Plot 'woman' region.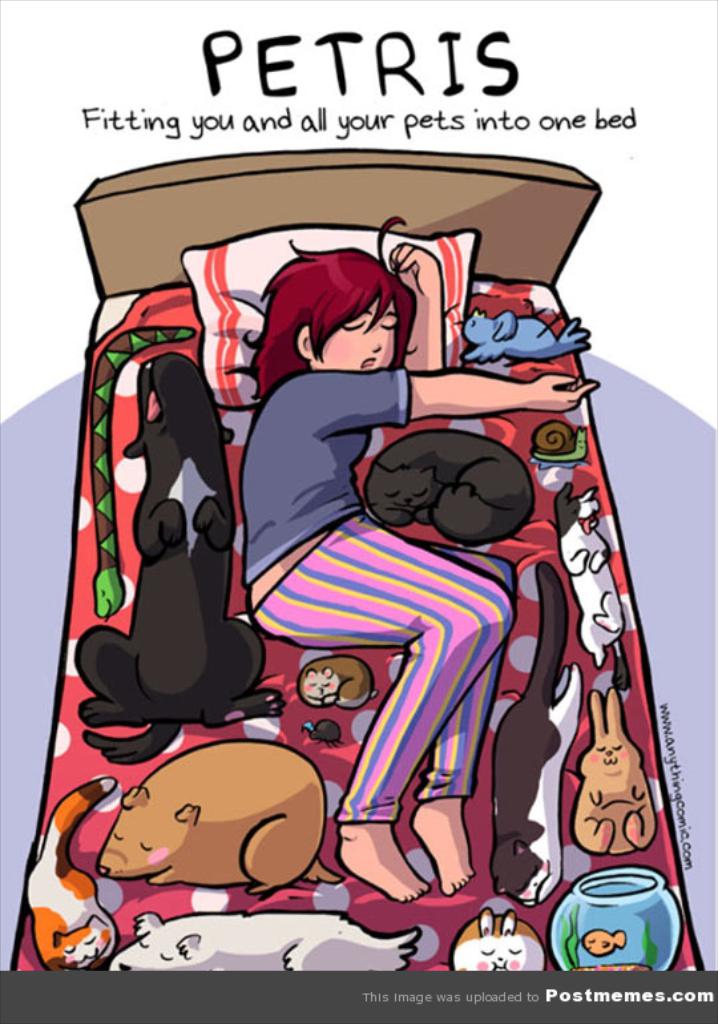
Plotted at [x1=231, y1=218, x2=602, y2=908].
